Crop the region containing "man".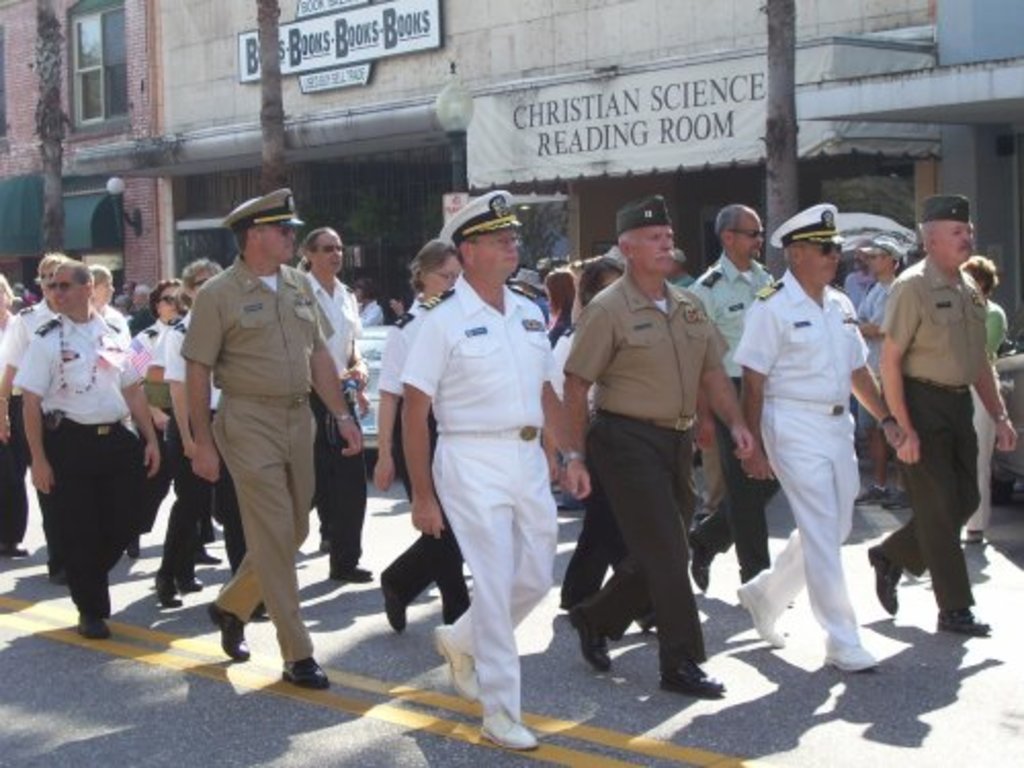
Crop region: [729, 188, 881, 676].
